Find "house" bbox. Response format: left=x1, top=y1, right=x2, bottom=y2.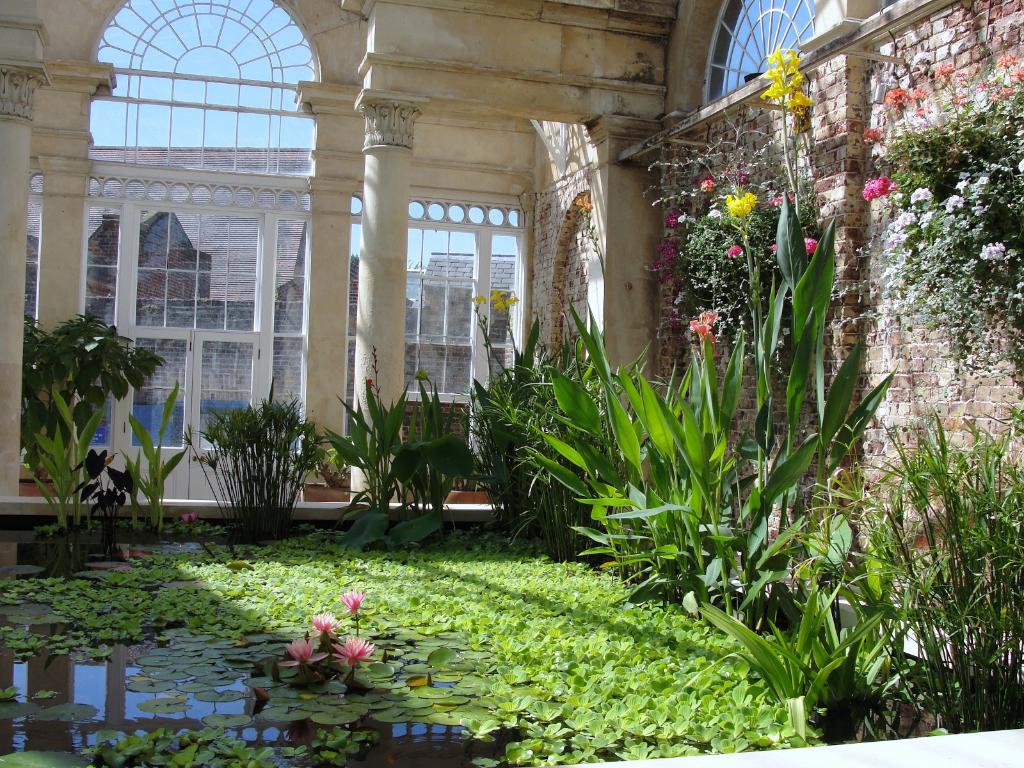
left=15, top=146, right=326, bottom=508.
